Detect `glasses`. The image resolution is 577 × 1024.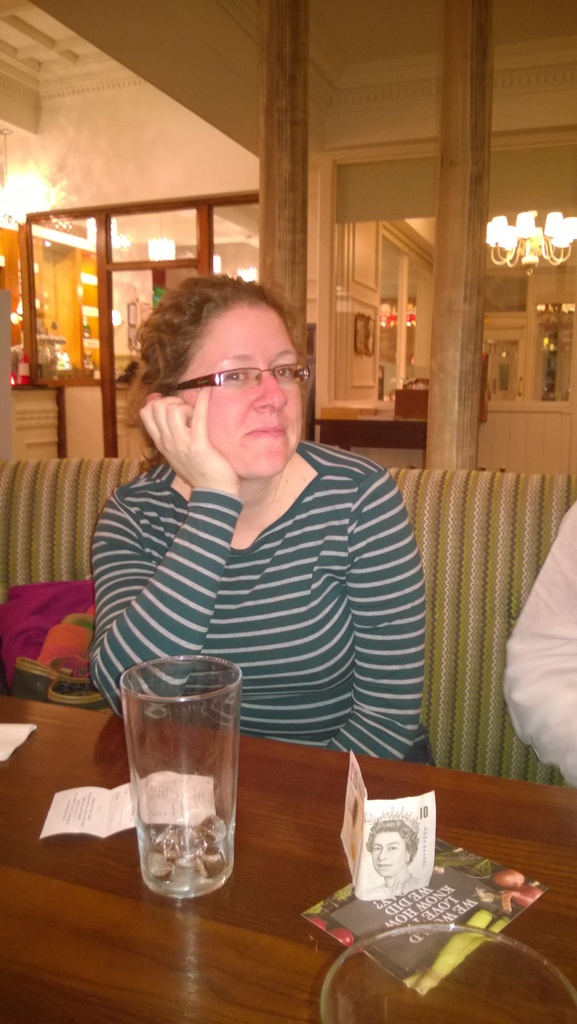
[177,350,311,393].
